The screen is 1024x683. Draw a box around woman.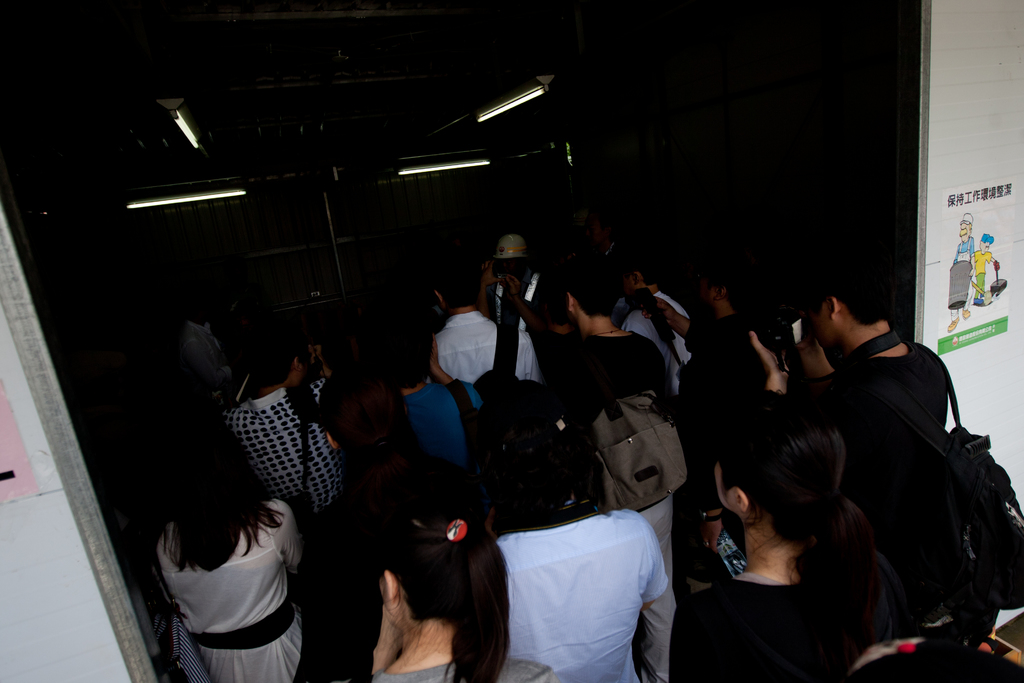
(x1=666, y1=388, x2=895, y2=682).
